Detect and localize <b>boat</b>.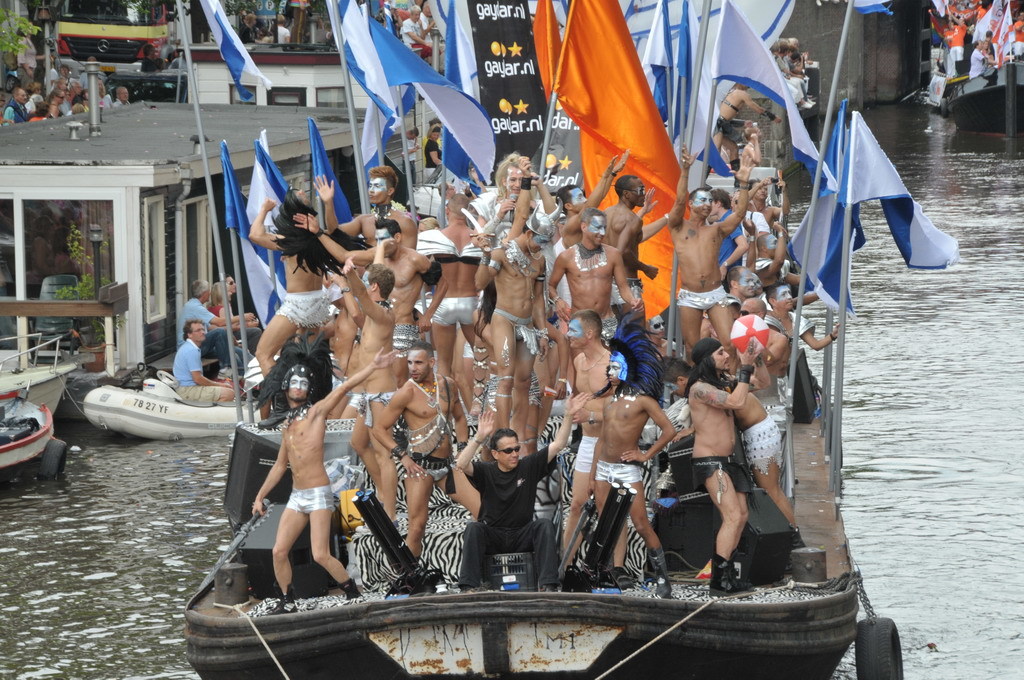
Localized at 0 387 63 490.
